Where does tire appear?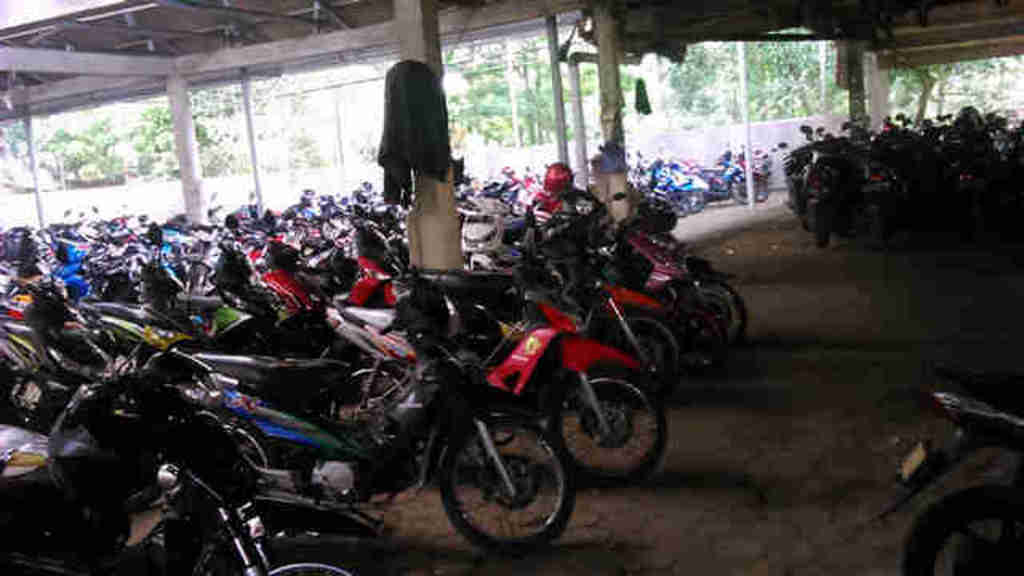
Appears at crop(669, 194, 690, 218).
